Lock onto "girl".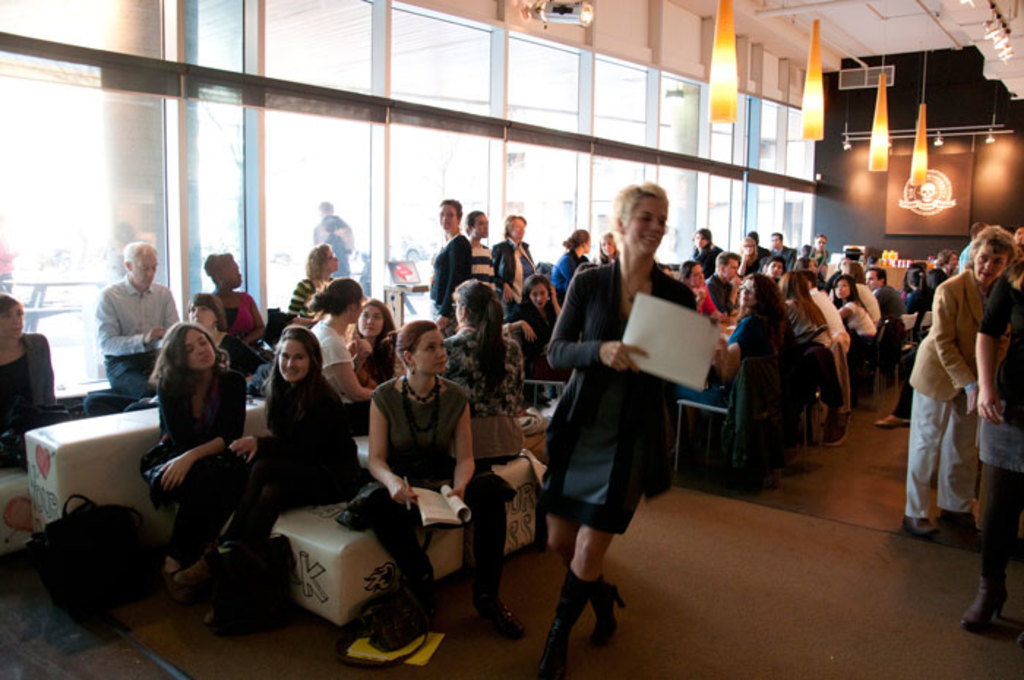
Locked: 674, 262, 707, 316.
